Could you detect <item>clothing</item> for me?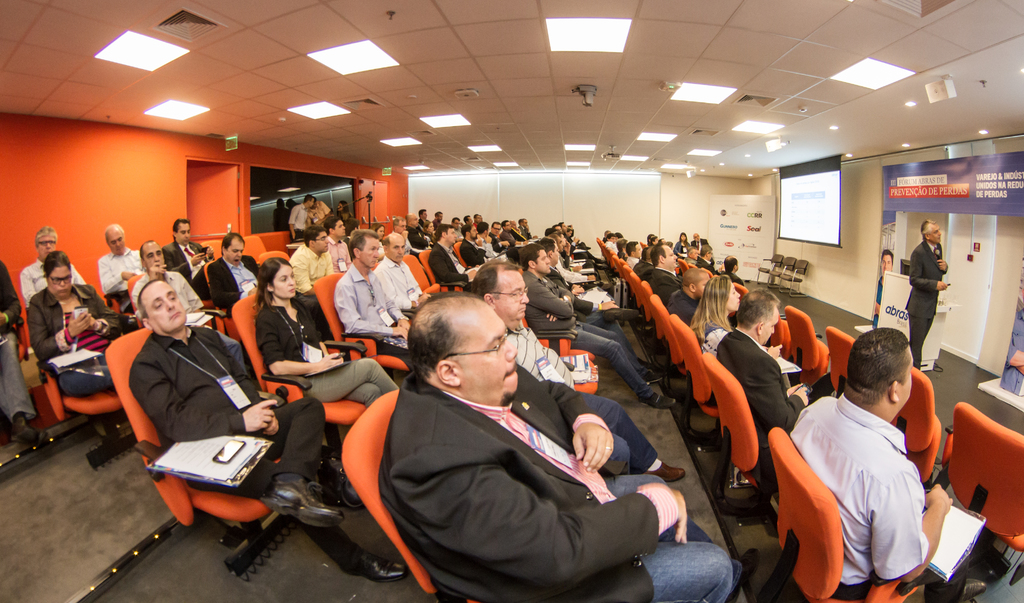
Detection result: rect(902, 238, 945, 363).
